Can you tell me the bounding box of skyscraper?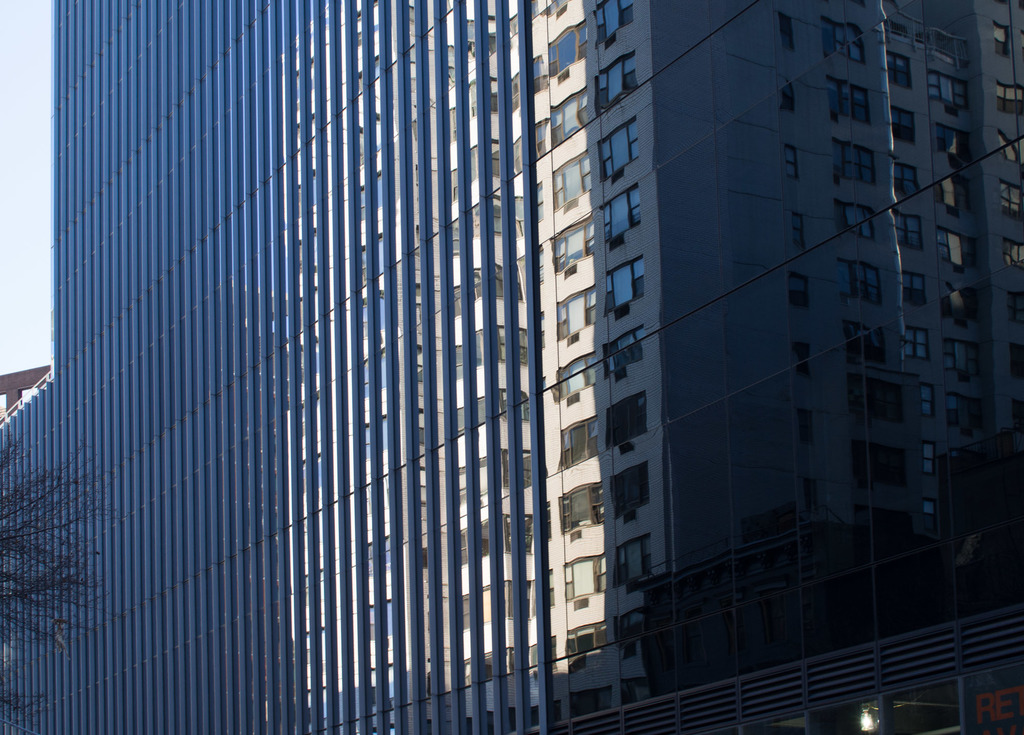
0, 0, 1023, 734.
